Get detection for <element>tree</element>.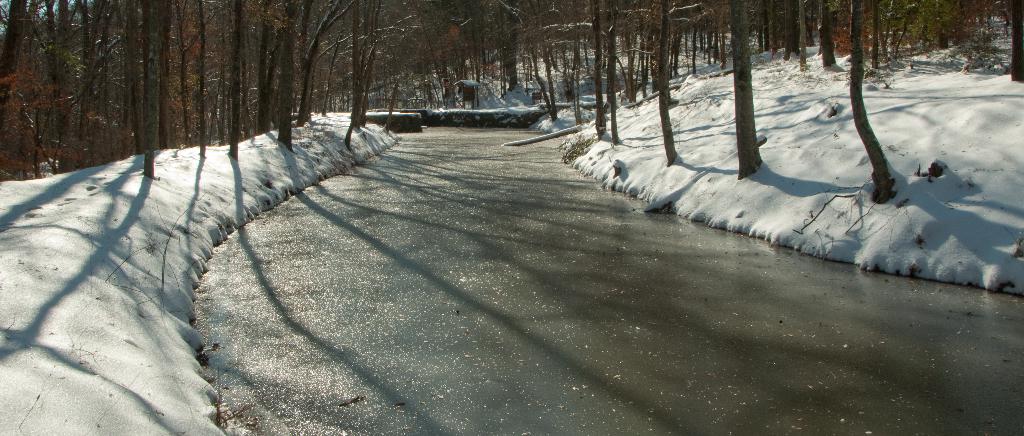
Detection: [x1=785, y1=0, x2=808, y2=65].
